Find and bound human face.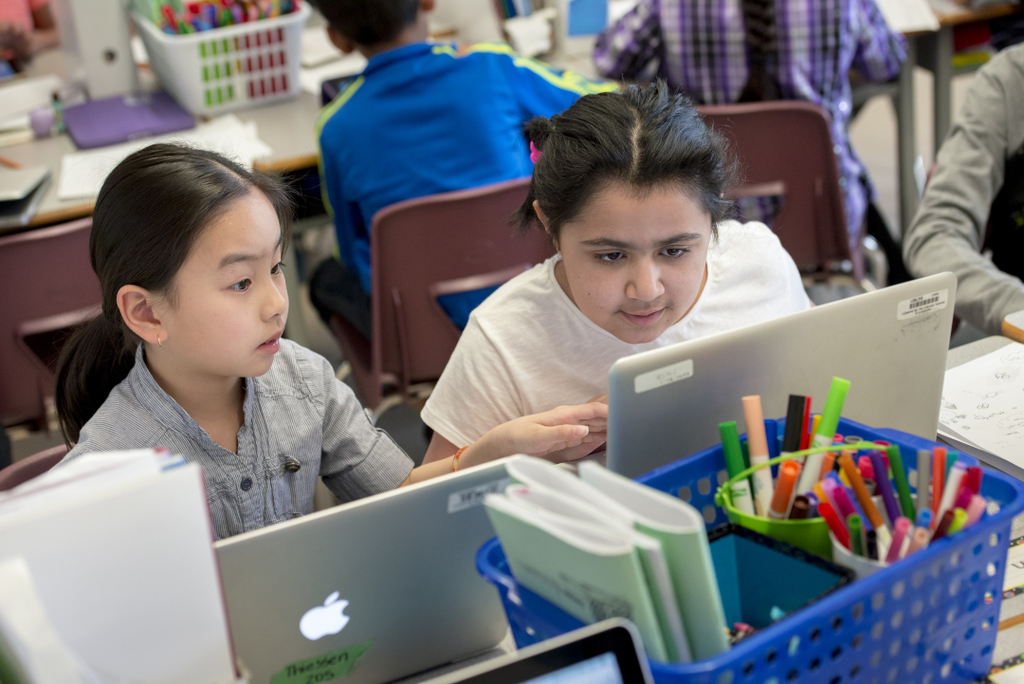
Bound: bbox(161, 199, 297, 382).
